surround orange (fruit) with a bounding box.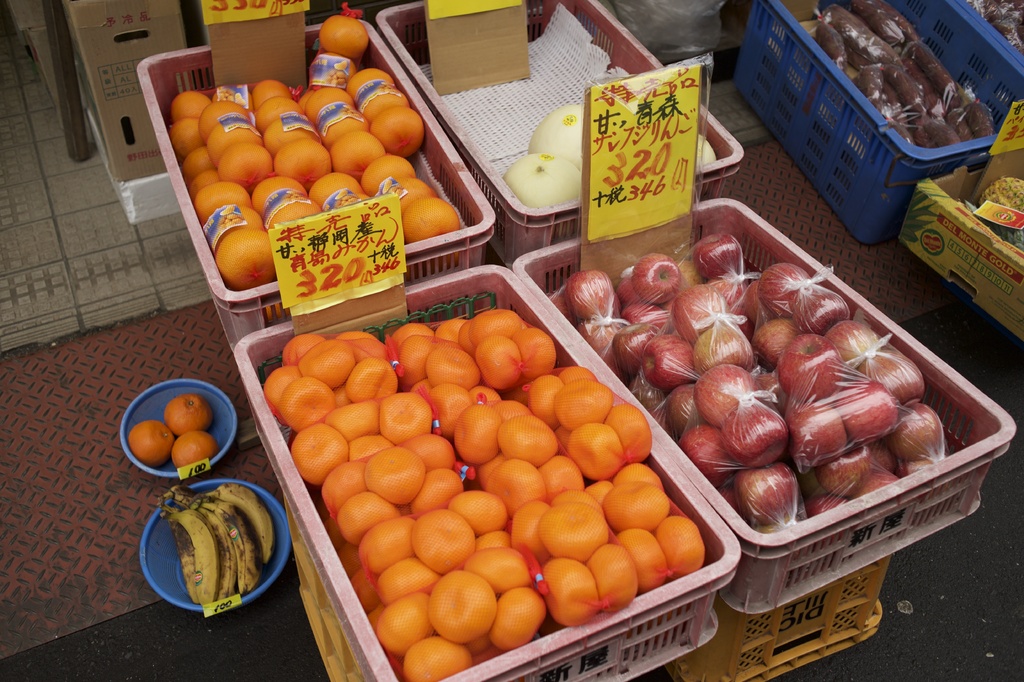
bbox=(259, 115, 305, 143).
